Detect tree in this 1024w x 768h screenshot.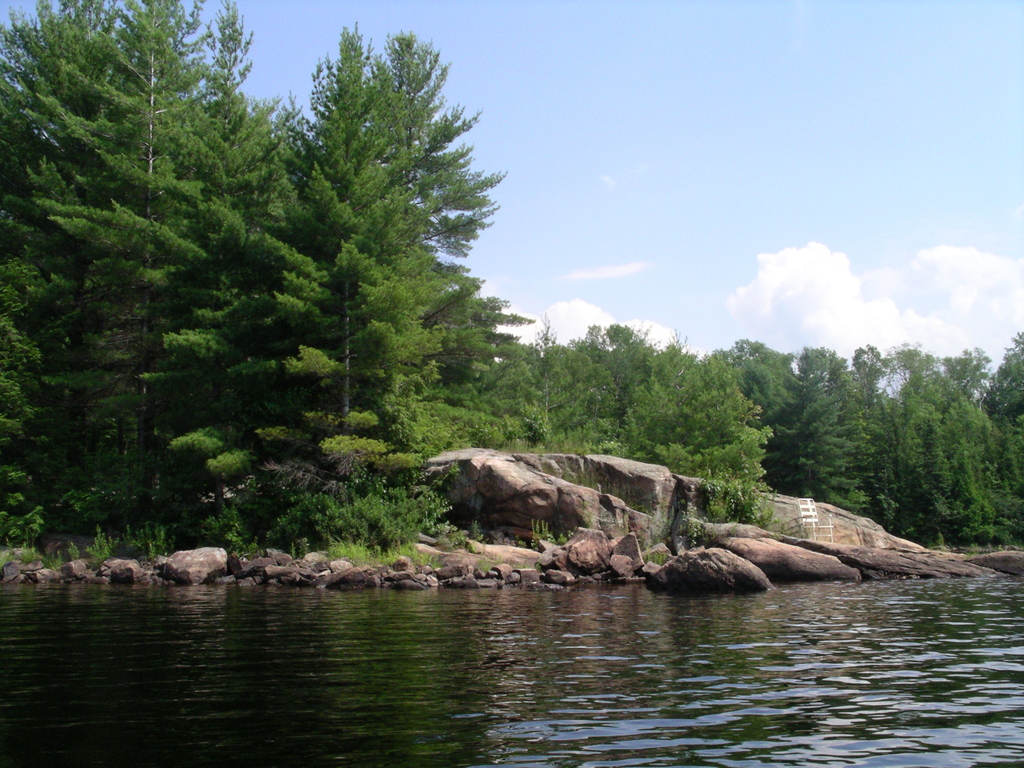
Detection: left=619, top=344, right=781, bottom=528.
